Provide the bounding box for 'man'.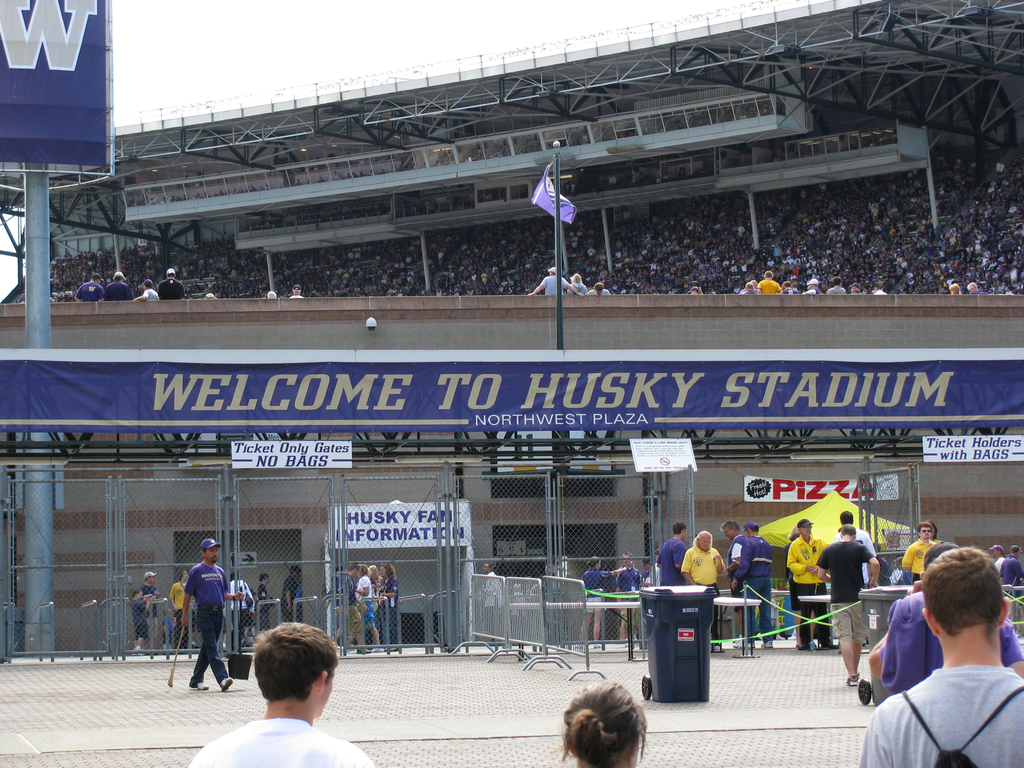
(159, 268, 185, 299).
